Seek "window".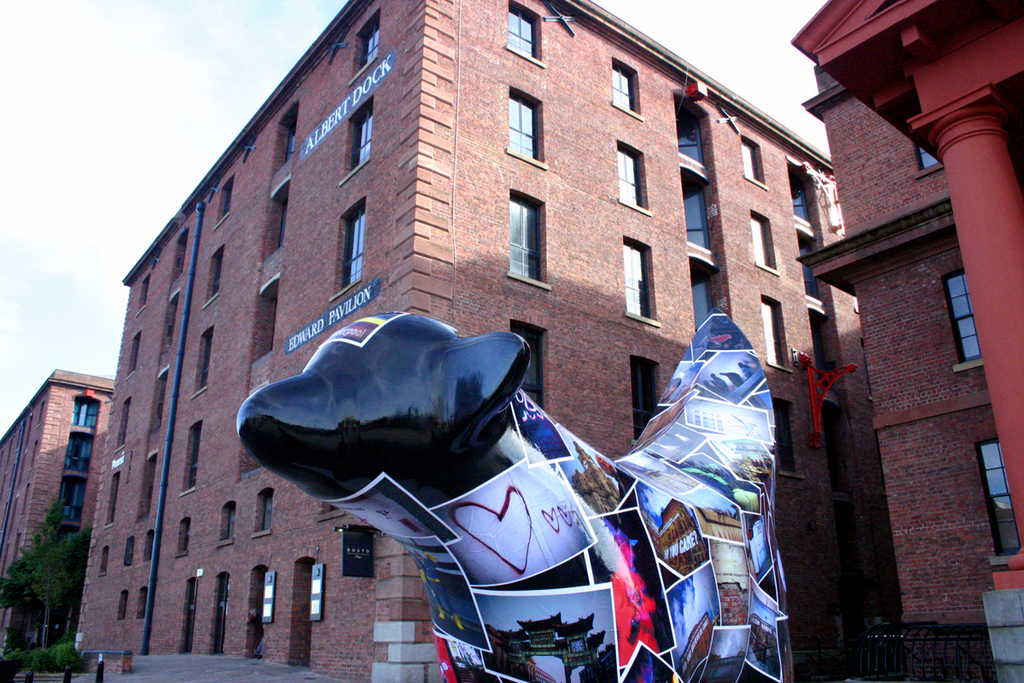
locate(788, 168, 813, 223).
